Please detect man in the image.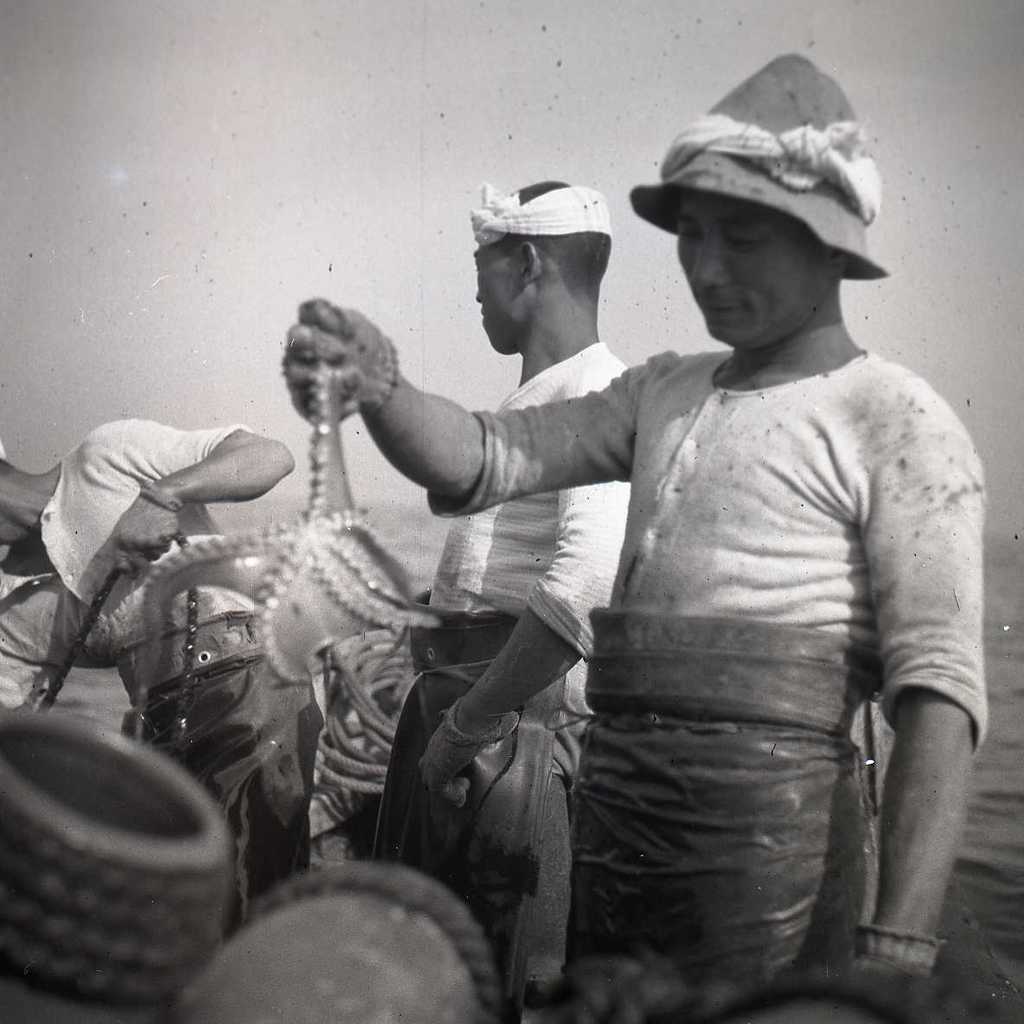
pyautogui.locateOnScreen(414, 153, 646, 1000).
